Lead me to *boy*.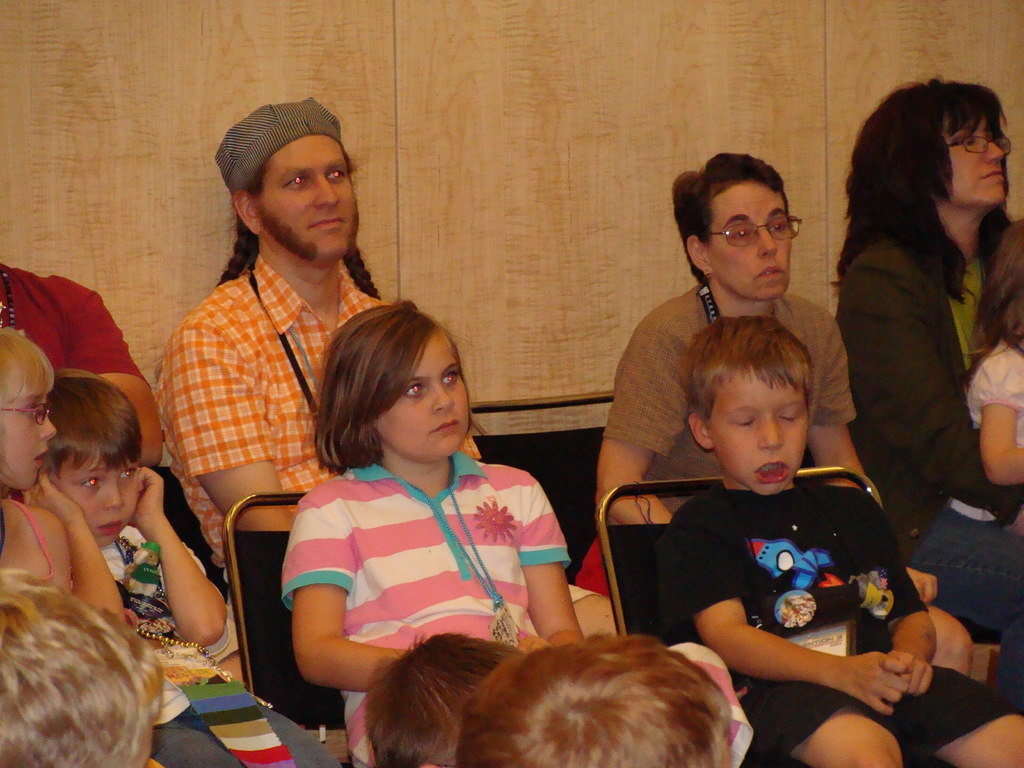
Lead to <bbox>664, 317, 1023, 767</bbox>.
